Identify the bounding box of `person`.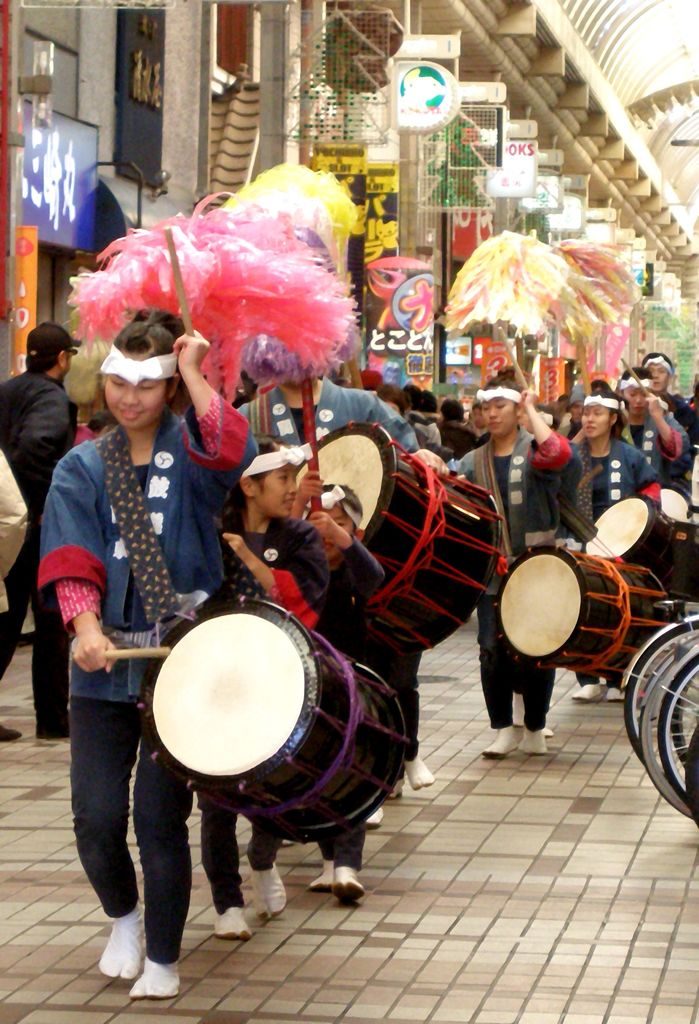
4/314/87/739.
